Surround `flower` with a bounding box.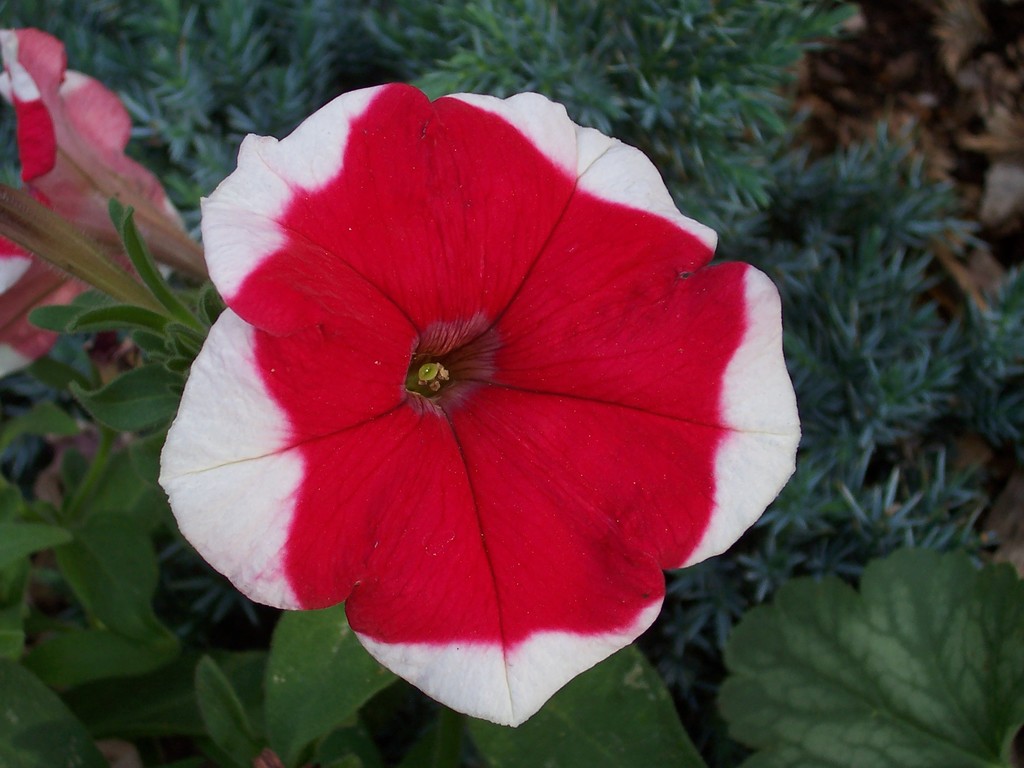
[left=0, top=29, right=193, bottom=387].
